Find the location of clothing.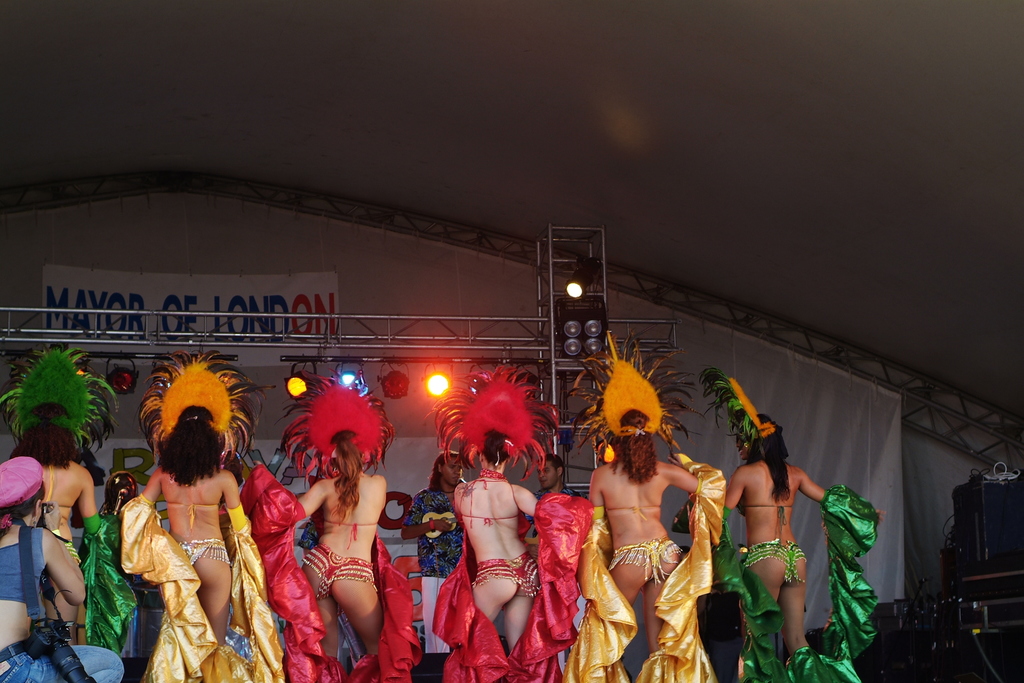
Location: locate(712, 486, 881, 680).
